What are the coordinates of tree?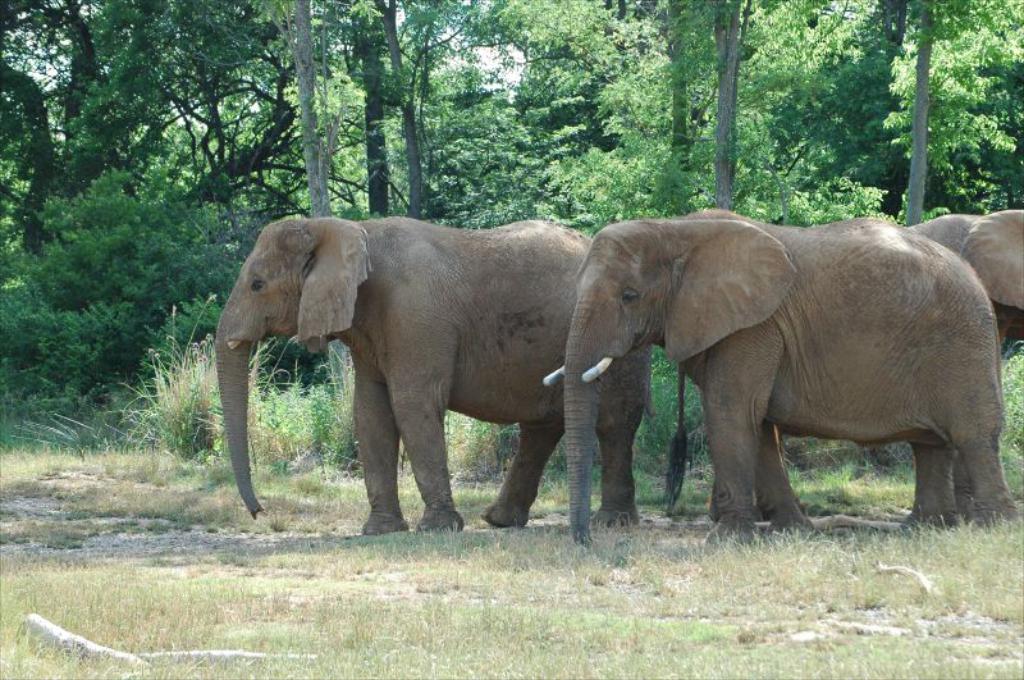
(left=52, top=0, right=321, bottom=218).
